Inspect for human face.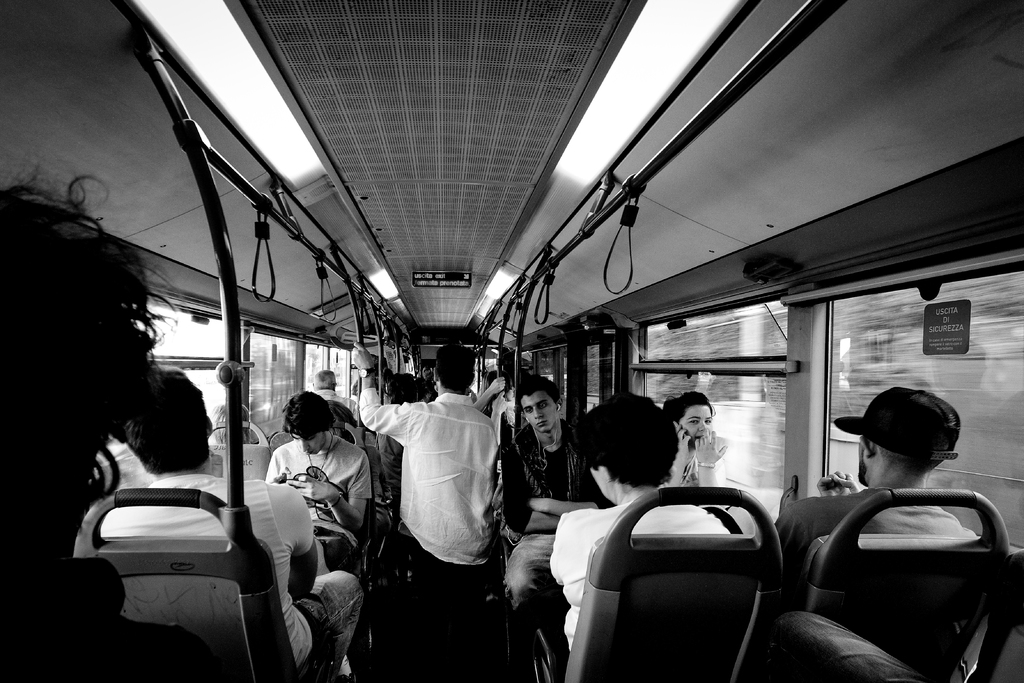
Inspection: (left=518, top=397, right=555, bottom=436).
